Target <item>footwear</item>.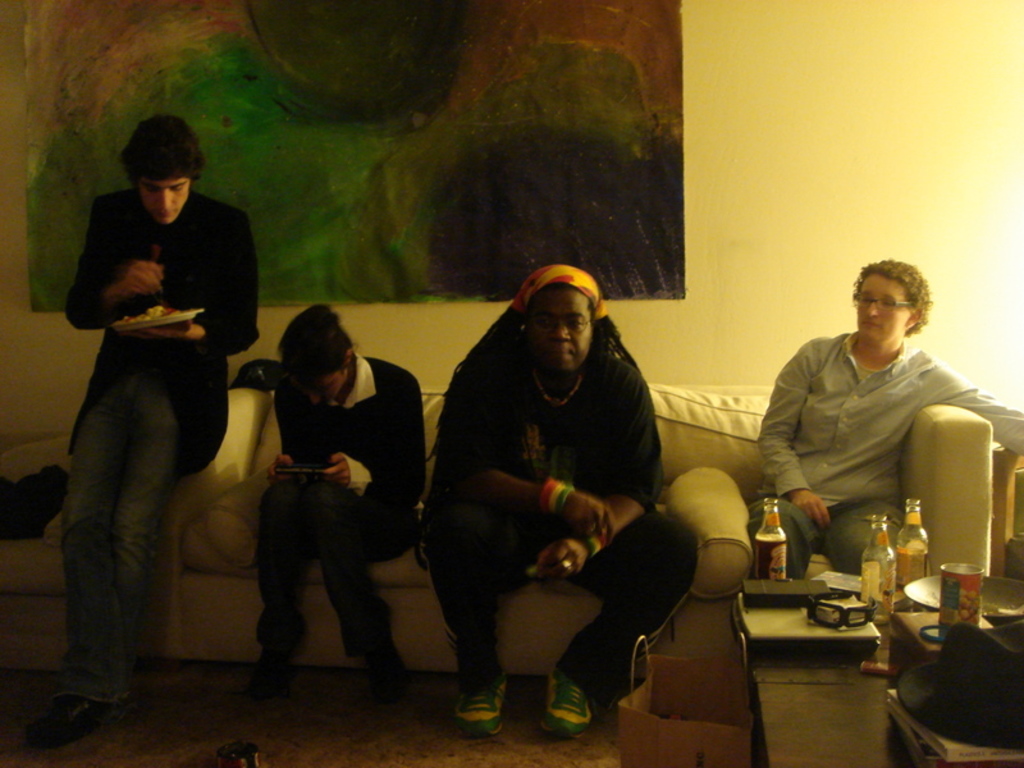
Target region: x1=246 y1=652 x2=291 y2=695.
